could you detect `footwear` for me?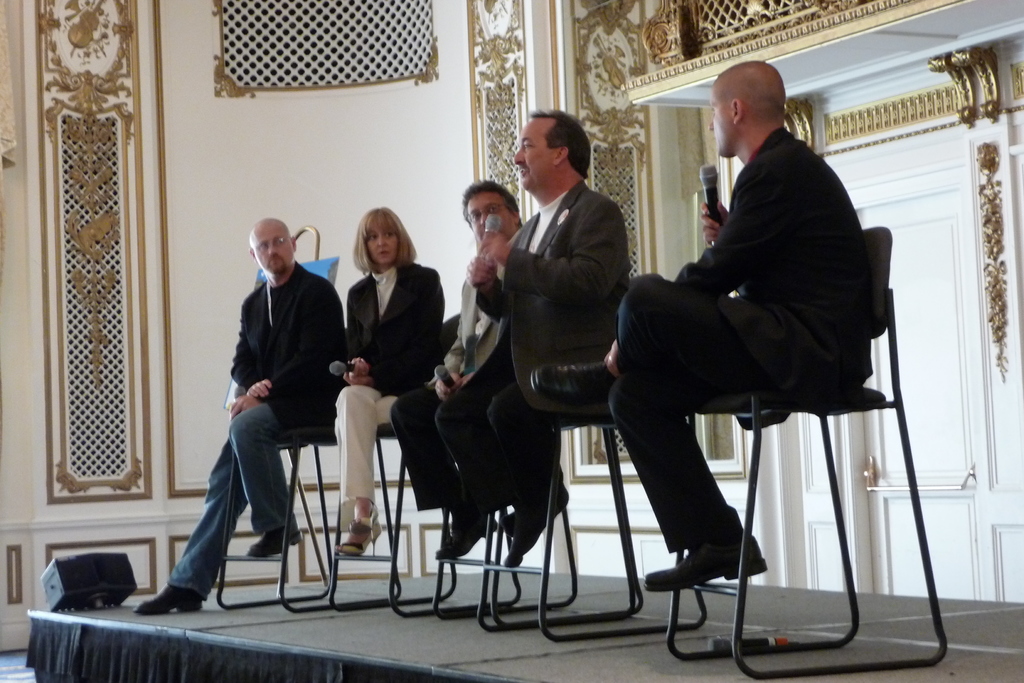
Detection result: box(340, 509, 383, 555).
